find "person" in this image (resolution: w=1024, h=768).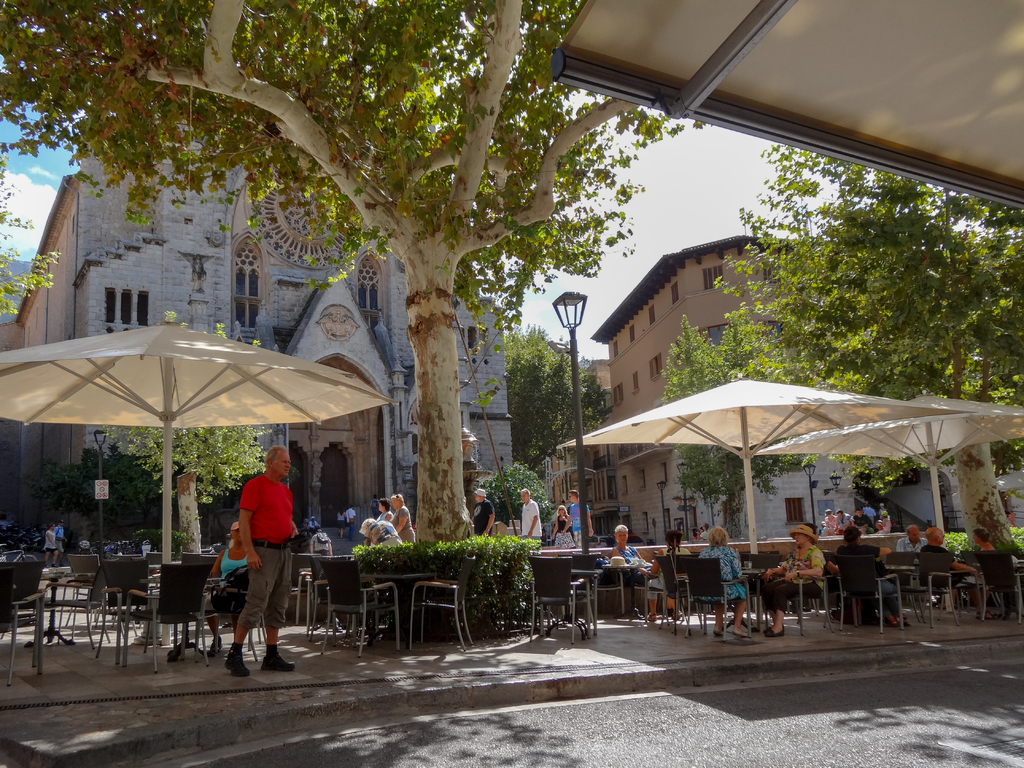
173/525/254/659.
